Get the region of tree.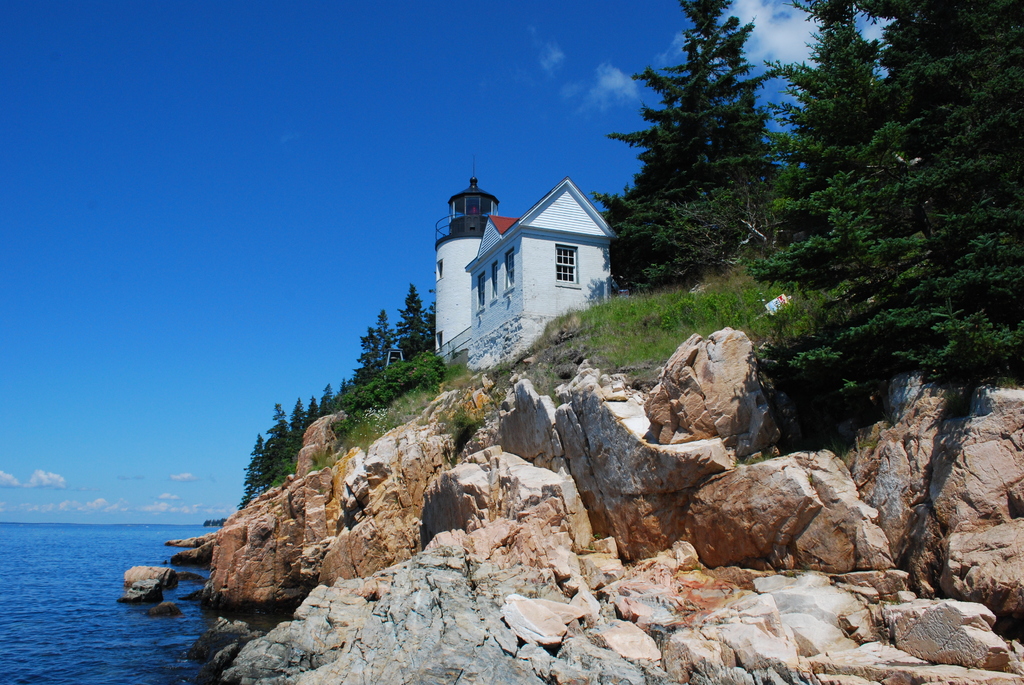
detection(339, 377, 349, 397).
